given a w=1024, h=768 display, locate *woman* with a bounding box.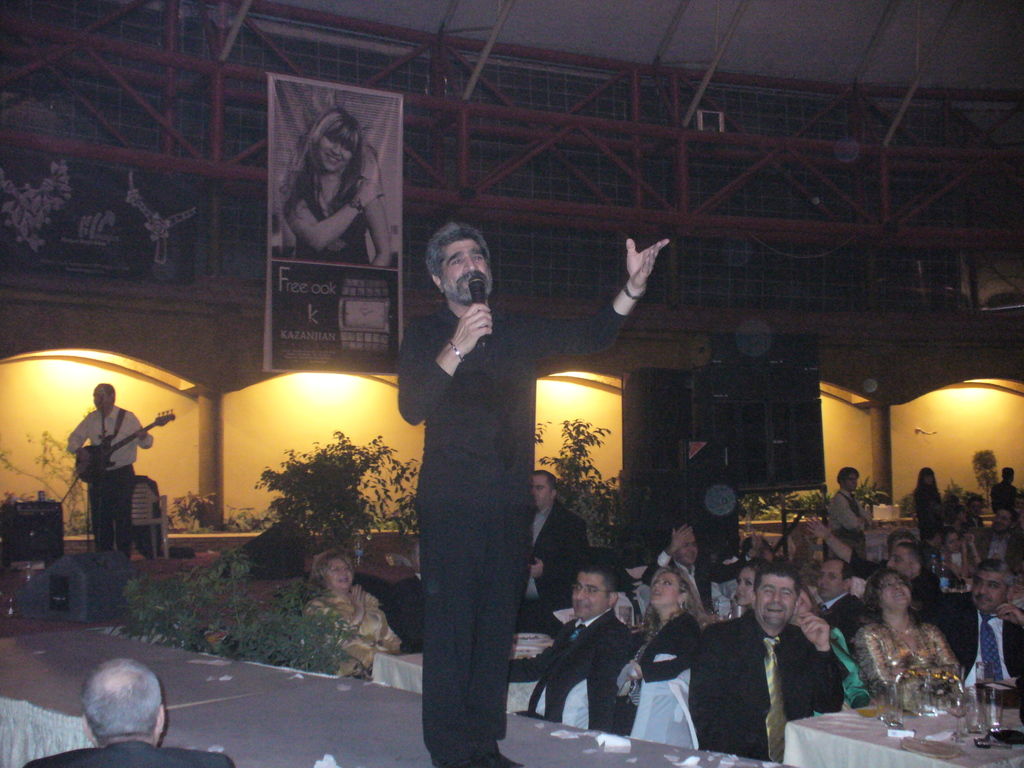
Located: 847 570 966 704.
